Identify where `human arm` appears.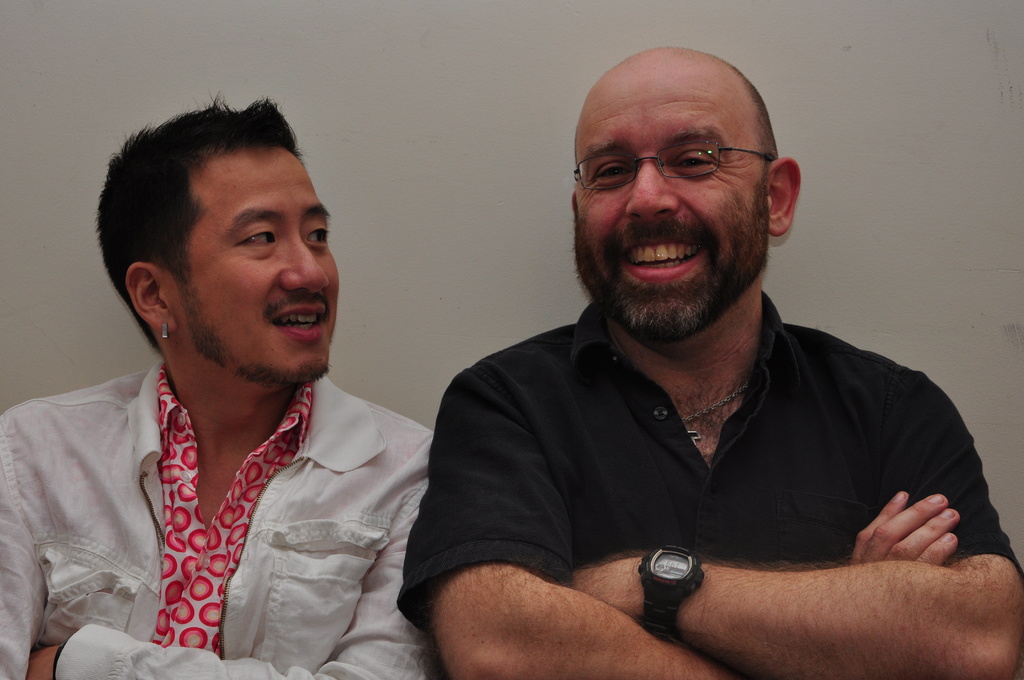
Appears at [568, 355, 1023, 679].
